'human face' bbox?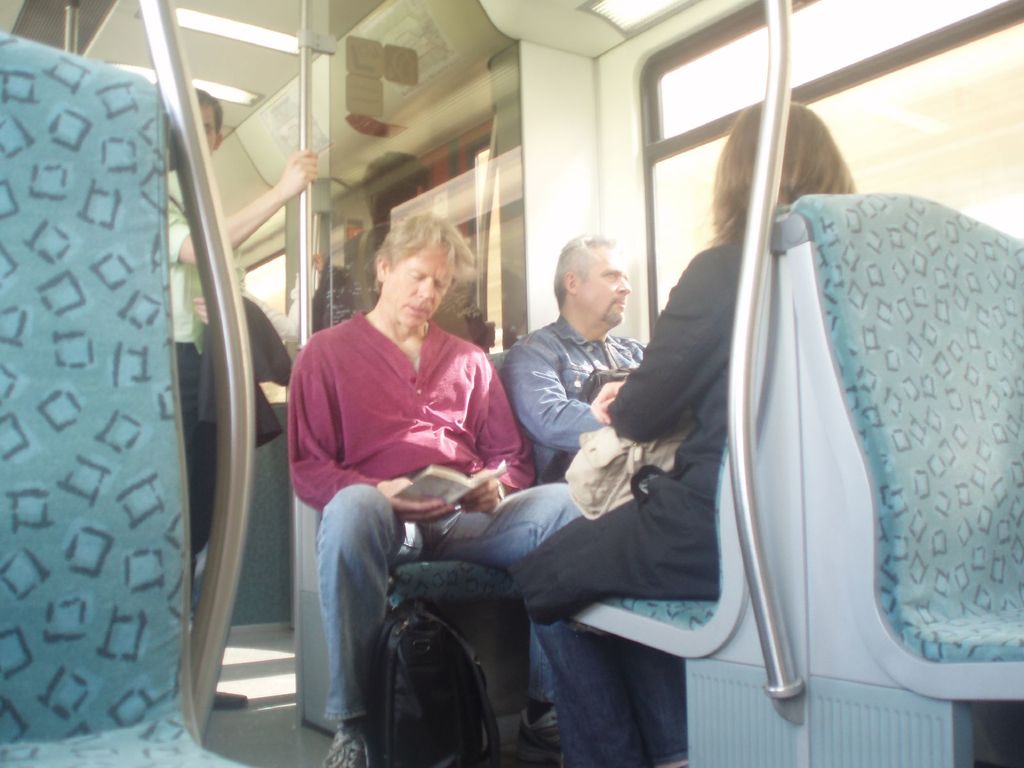
bbox=(388, 240, 452, 326)
